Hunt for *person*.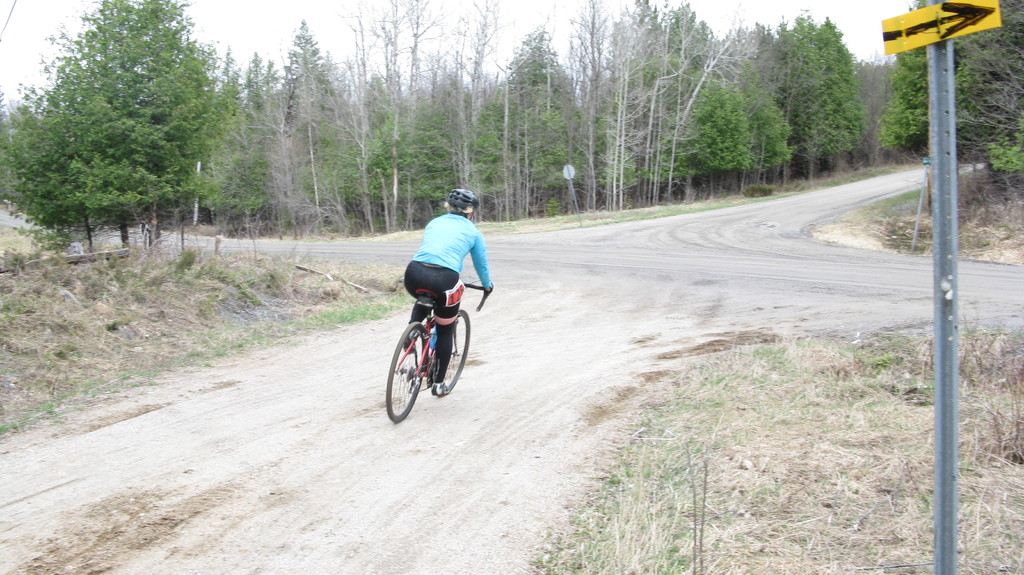
Hunted down at select_region(383, 186, 478, 416).
